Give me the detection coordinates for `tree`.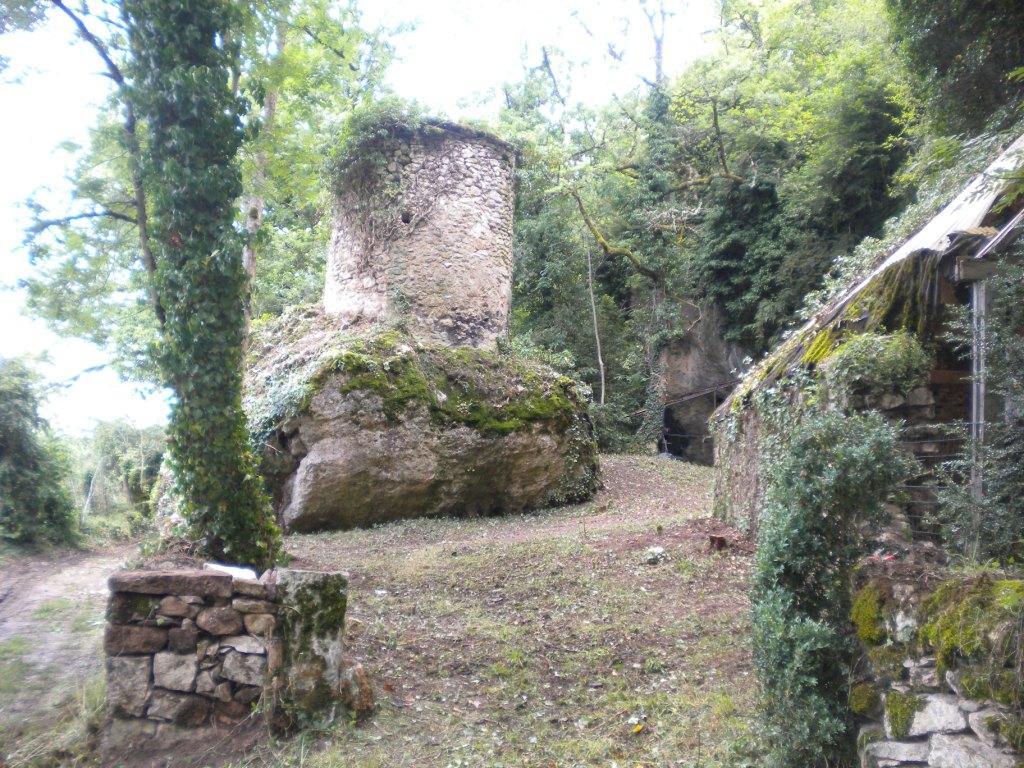
[x1=934, y1=152, x2=1023, y2=574].
